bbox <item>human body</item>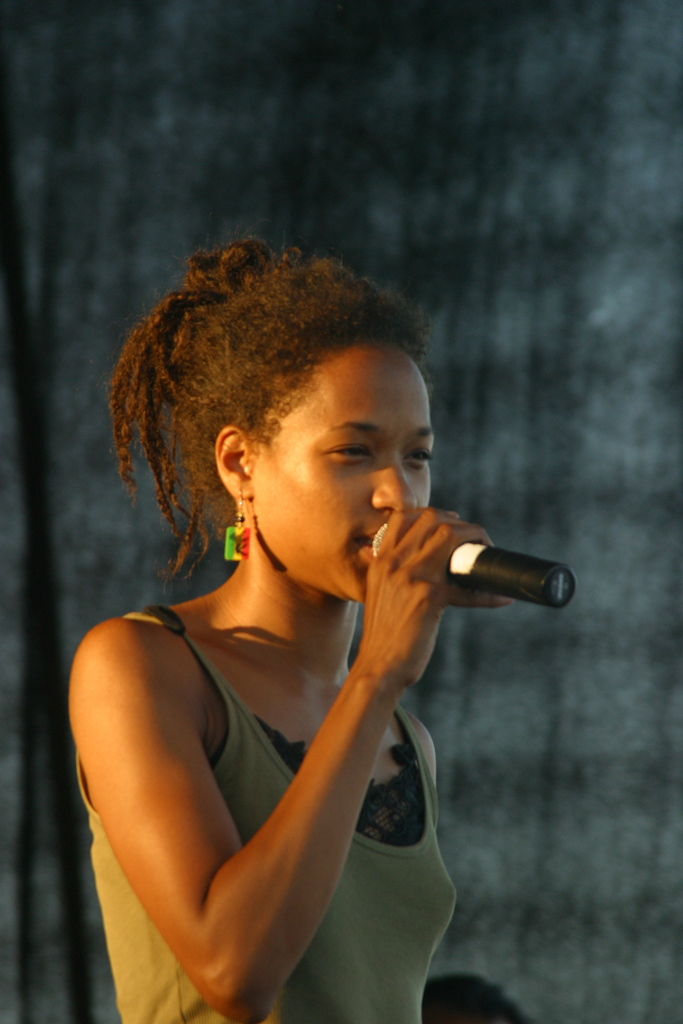
detection(73, 232, 509, 1023)
